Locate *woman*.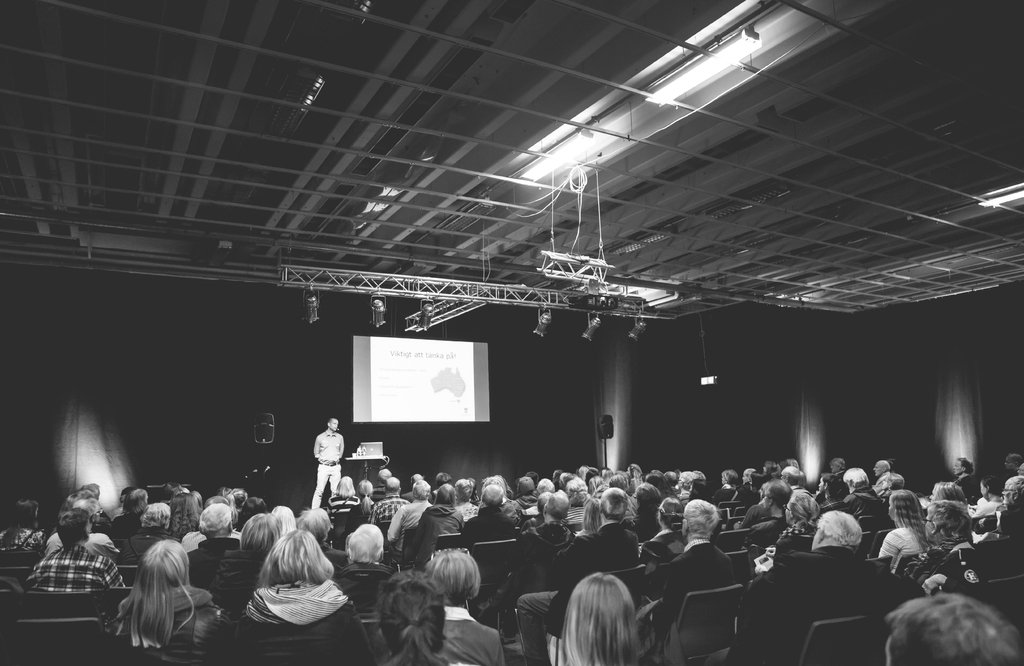
Bounding box: l=749, t=489, r=821, b=576.
